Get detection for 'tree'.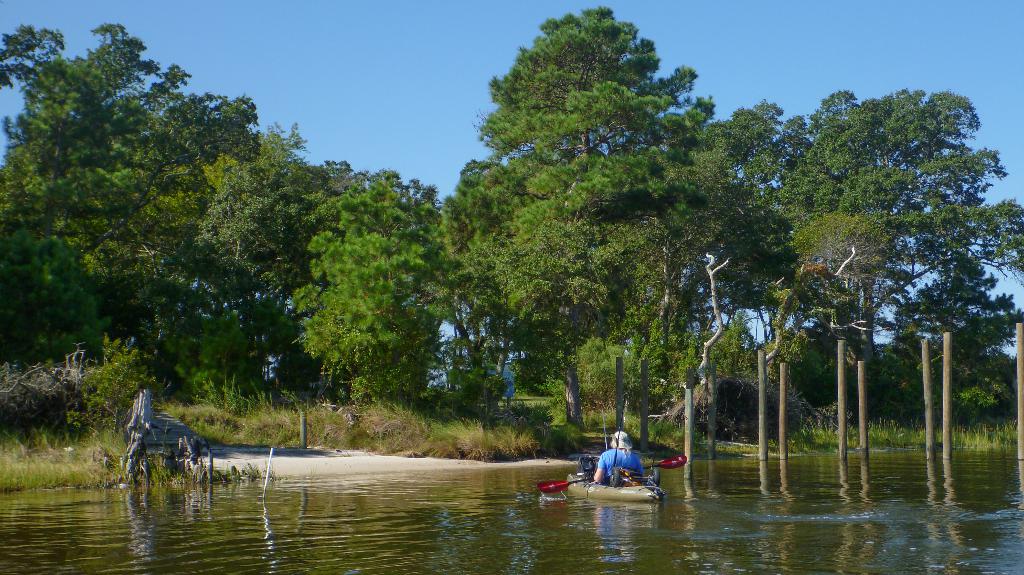
Detection: [x1=684, y1=94, x2=829, y2=445].
